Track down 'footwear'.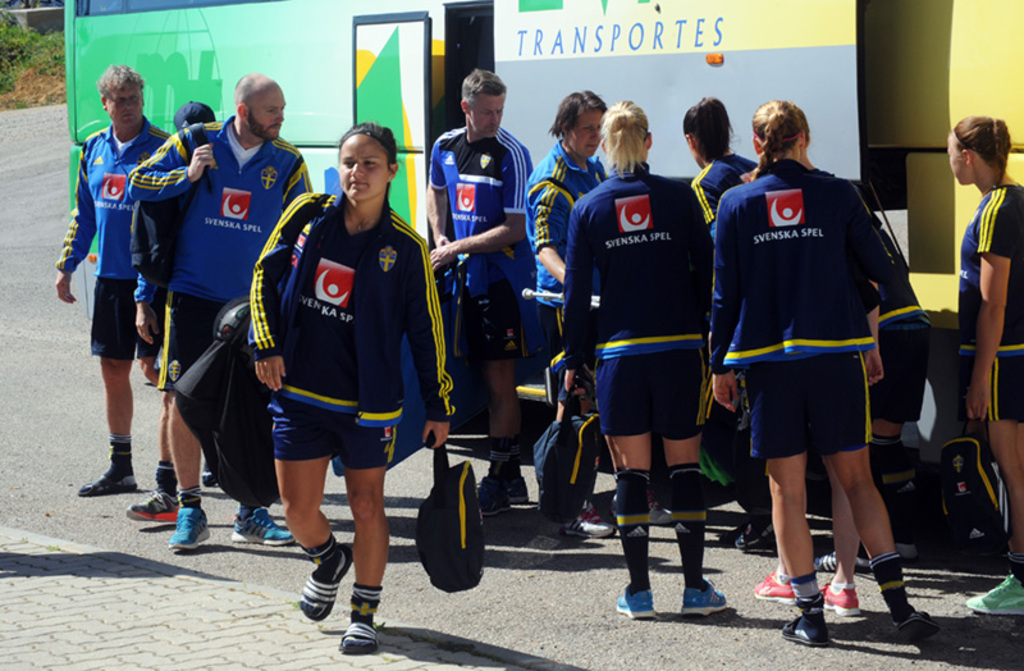
Tracked to 812,551,864,575.
